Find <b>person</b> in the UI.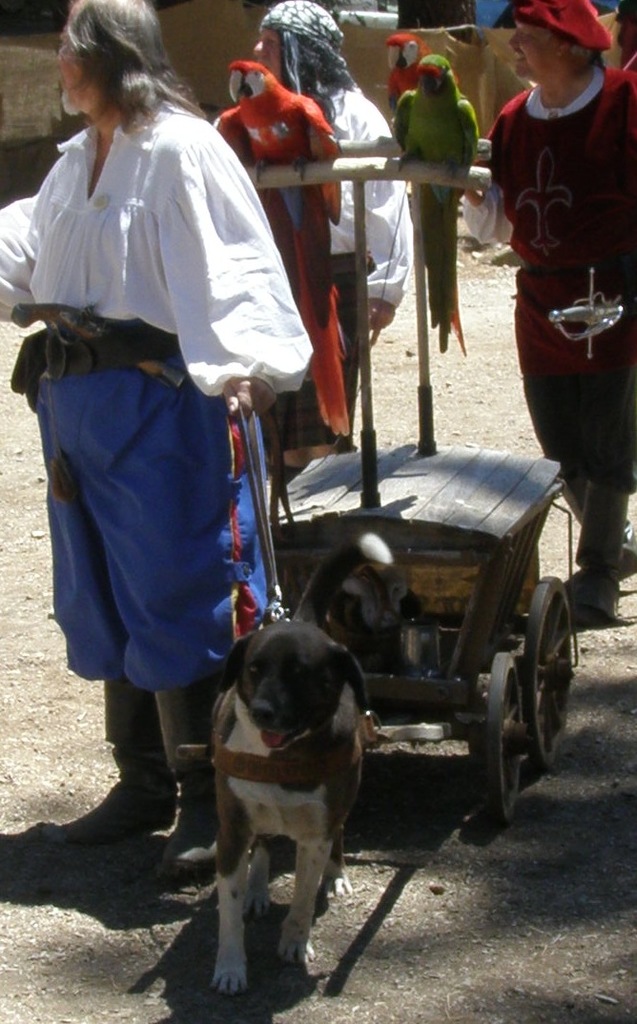
UI element at x1=243 y1=4 x2=419 y2=500.
